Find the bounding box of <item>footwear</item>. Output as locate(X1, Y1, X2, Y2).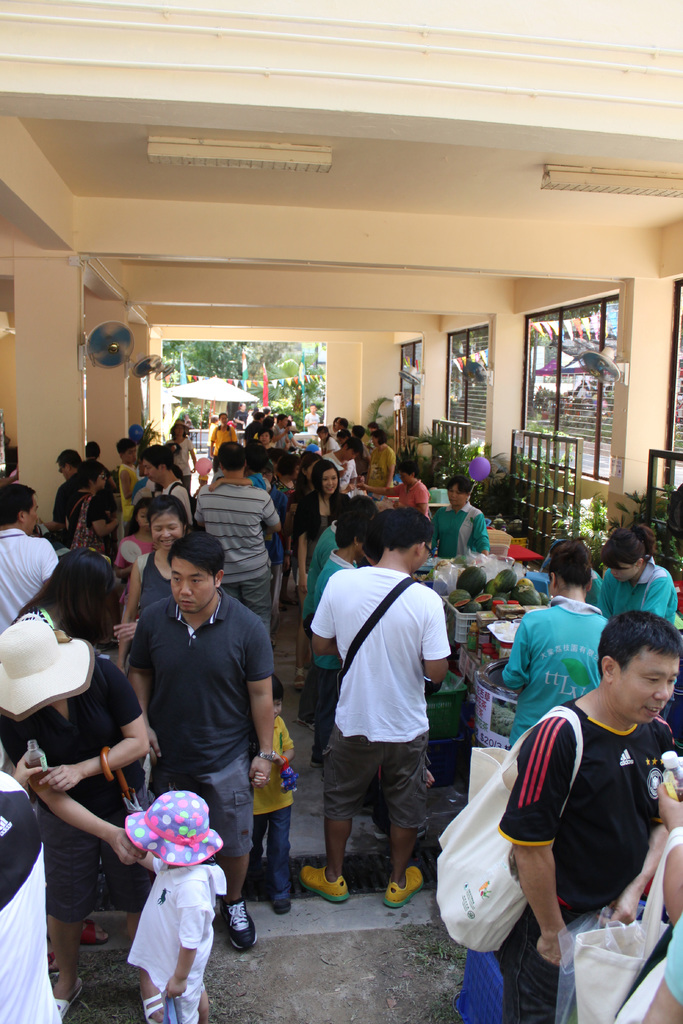
locate(224, 898, 257, 952).
